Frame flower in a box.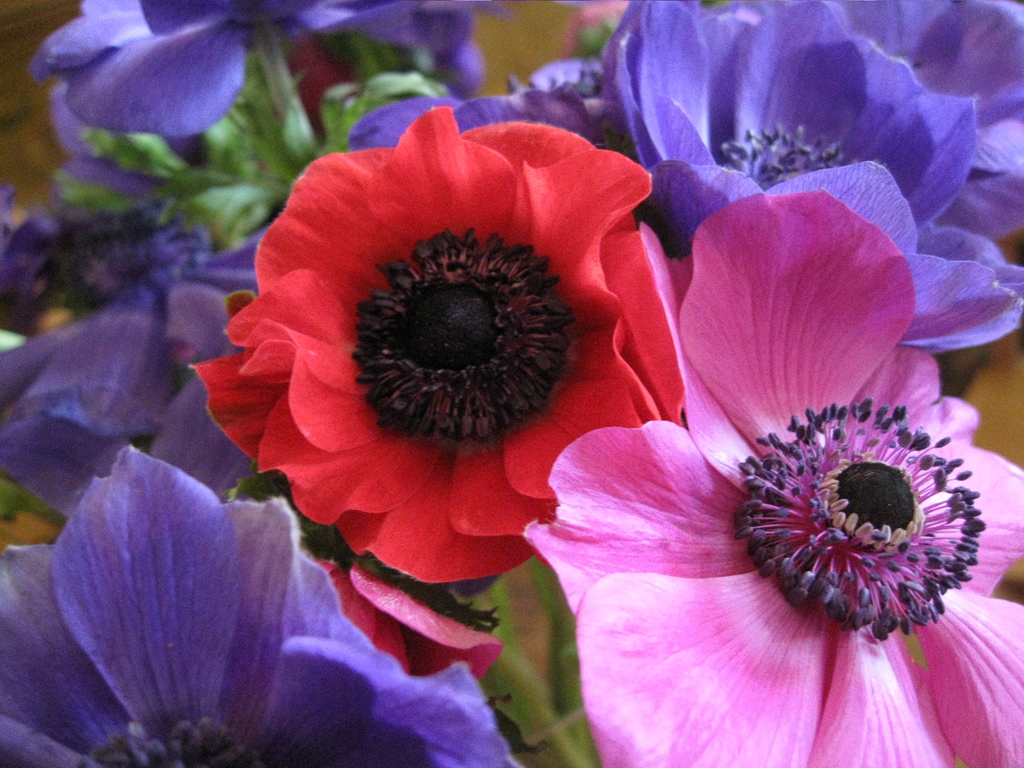
x1=178, y1=101, x2=685, y2=585.
